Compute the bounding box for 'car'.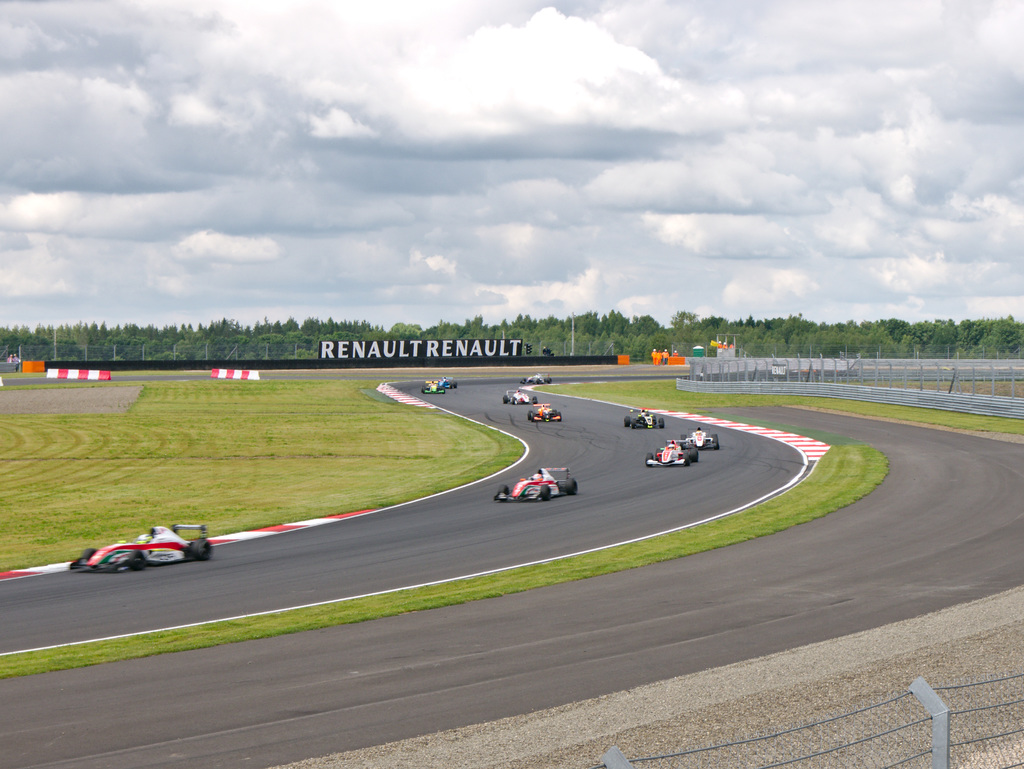
525:373:551:384.
